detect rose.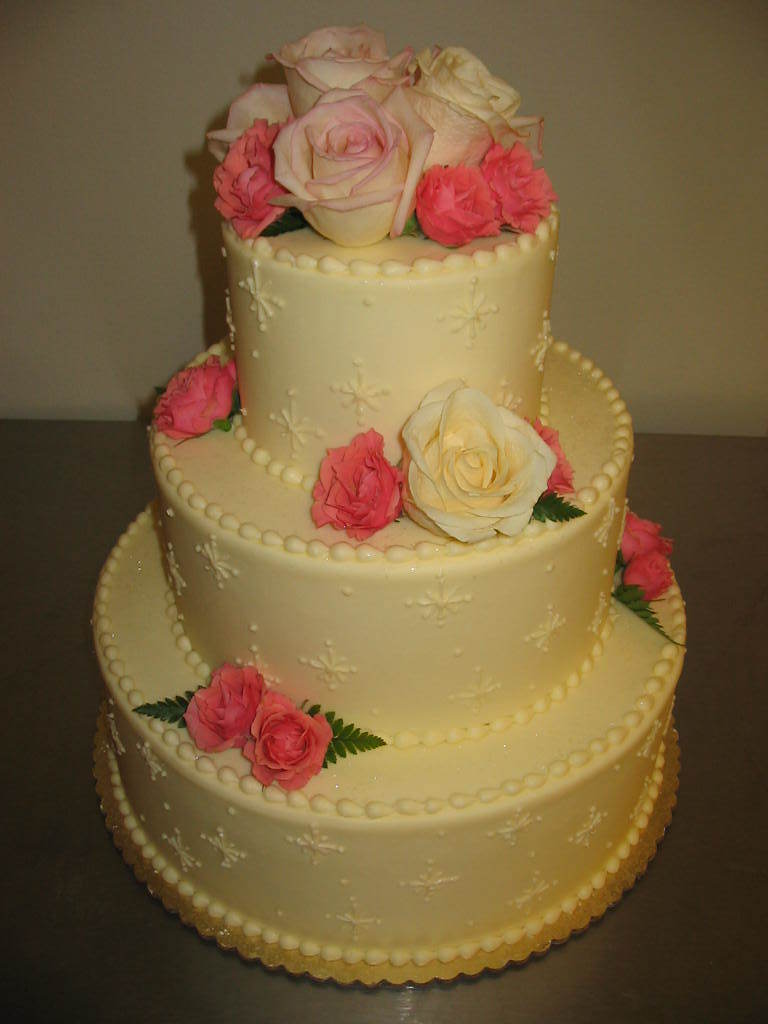
Detected at [156,355,240,442].
